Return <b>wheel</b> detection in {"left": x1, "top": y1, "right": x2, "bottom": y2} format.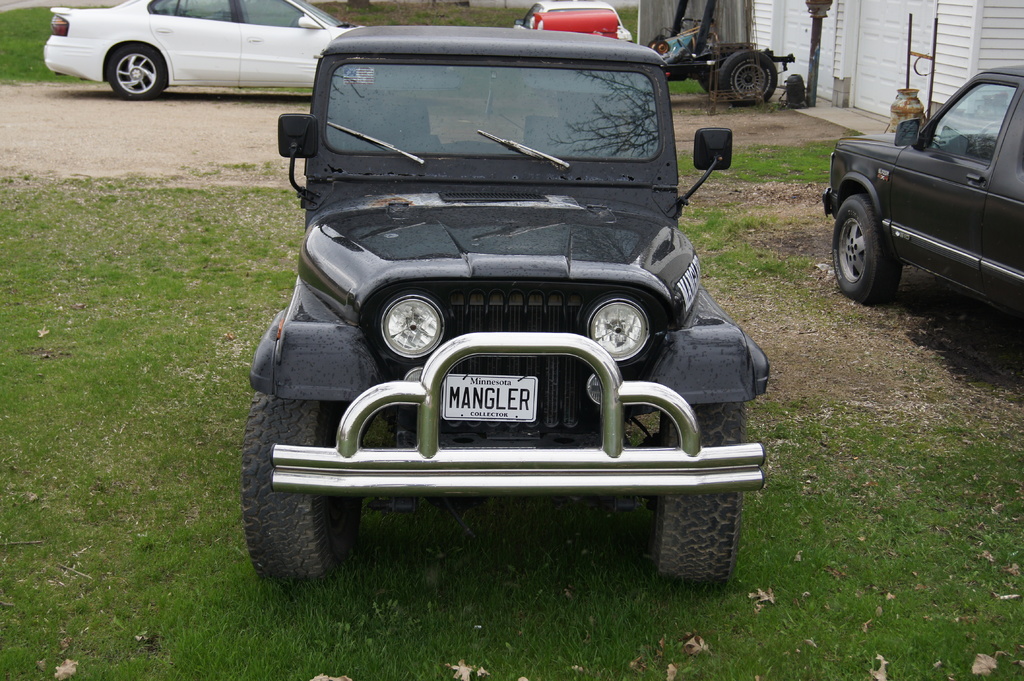
{"left": 656, "top": 403, "right": 742, "bottom": 587}.
